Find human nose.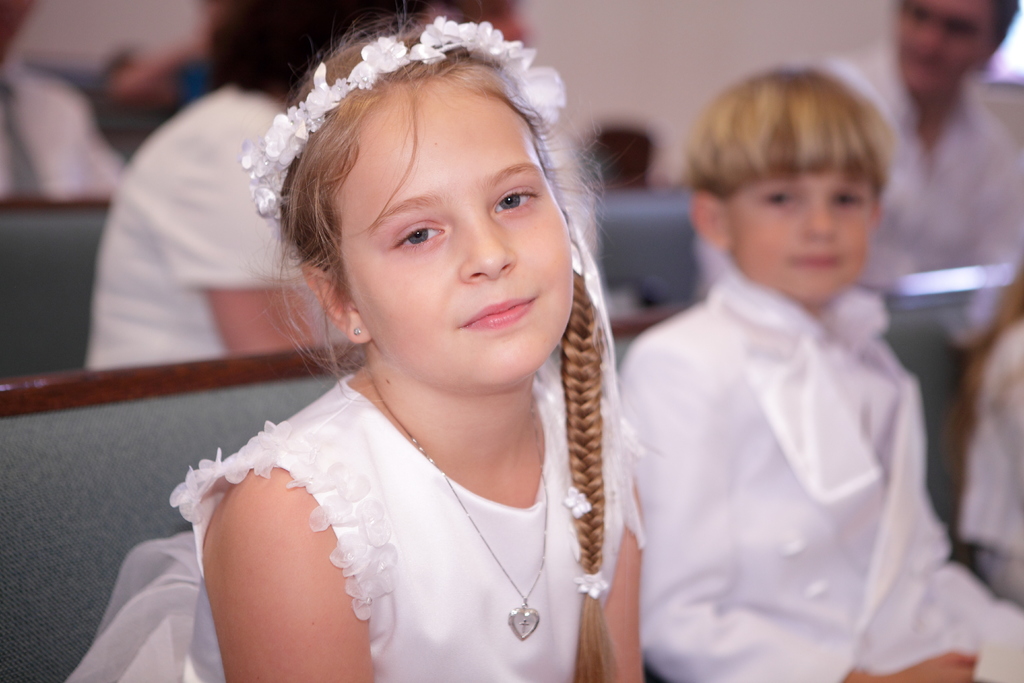
crop(461, 217, 519, 278).
